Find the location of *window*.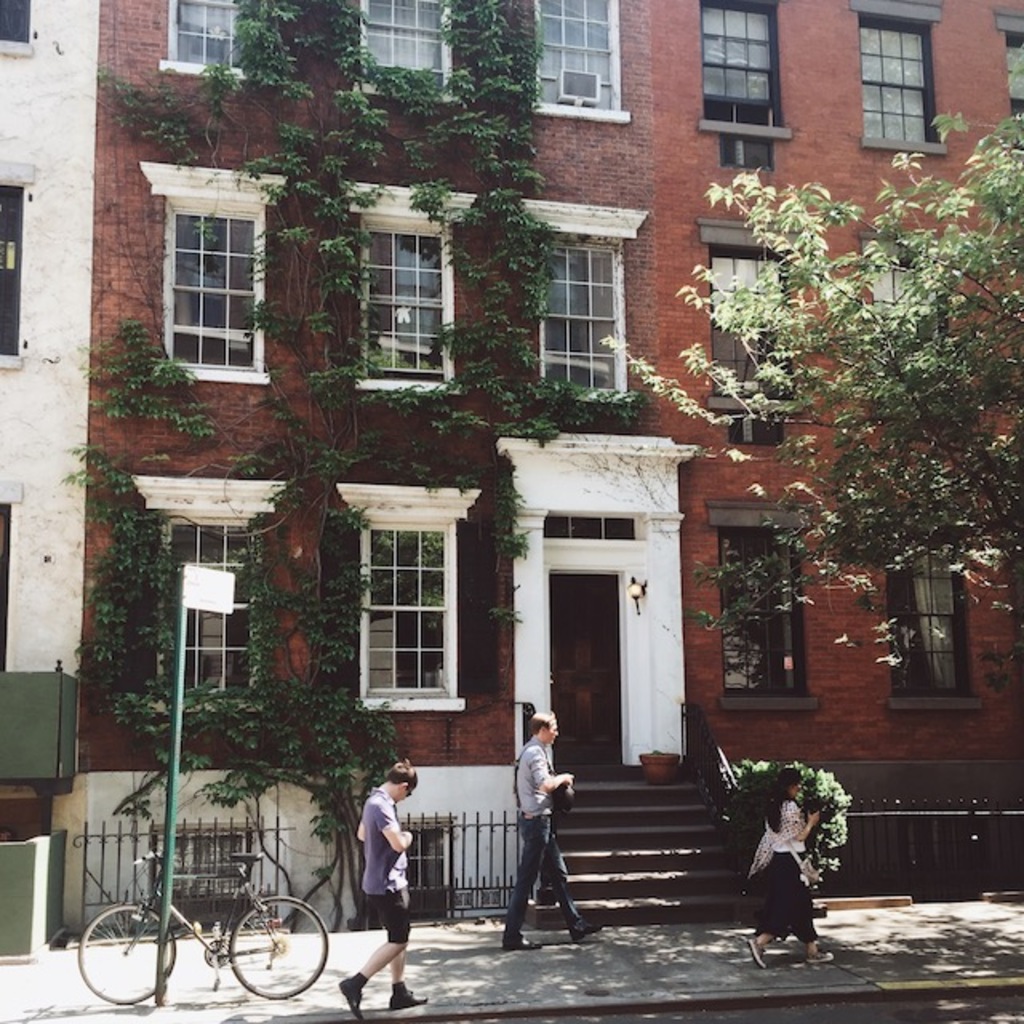
Location: detection(365, 530, 456, 702).
